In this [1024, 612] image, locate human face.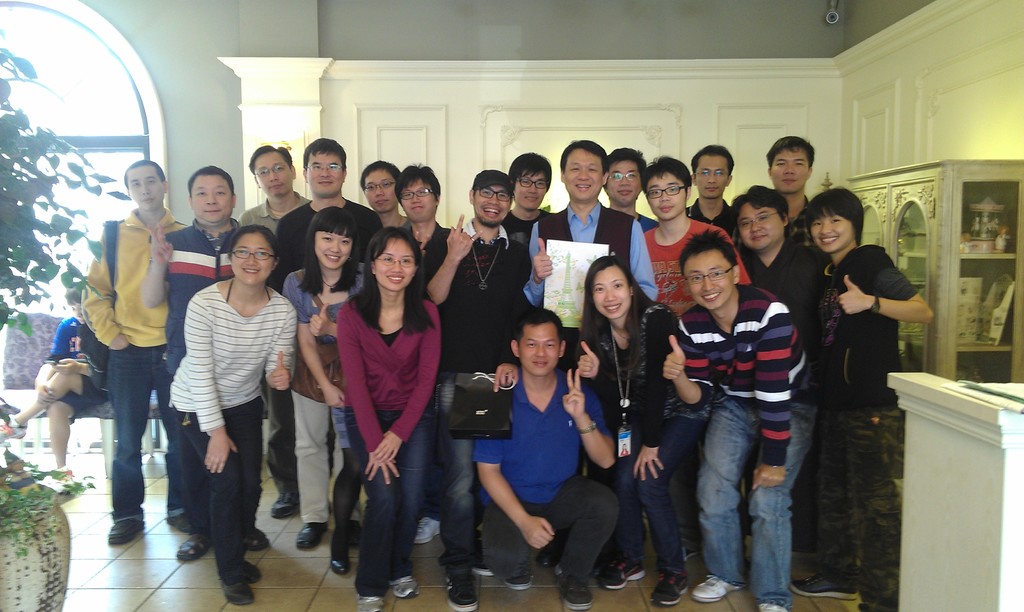
Bounding box: (x1=518, y1=319, x2=560, y2=369).
